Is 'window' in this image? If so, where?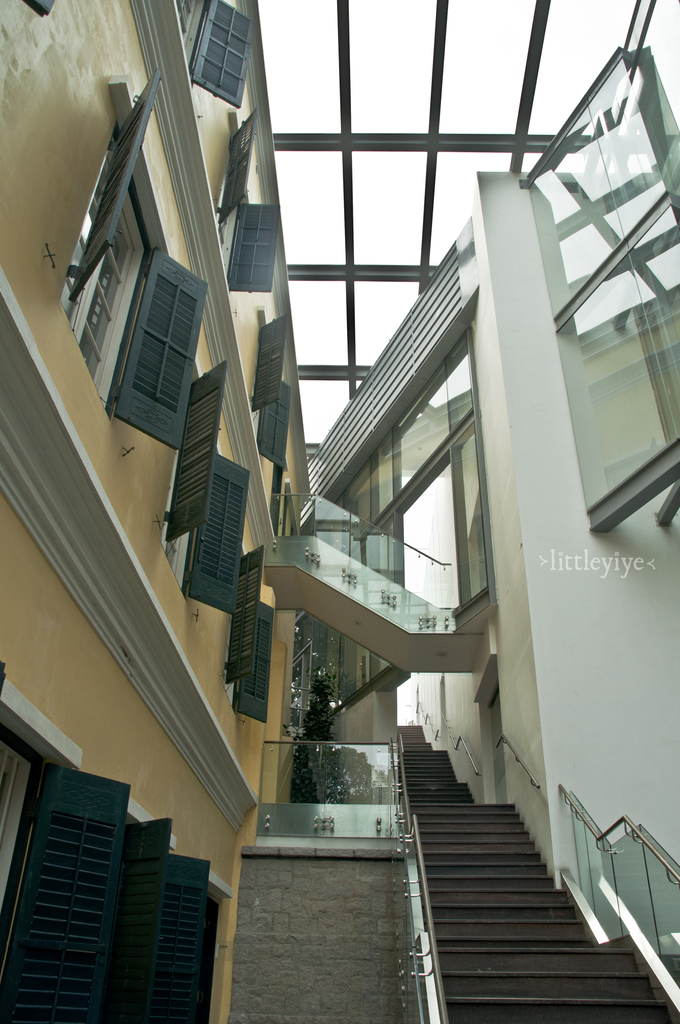
Yes, at box=[0, 662, 135, 1023].
